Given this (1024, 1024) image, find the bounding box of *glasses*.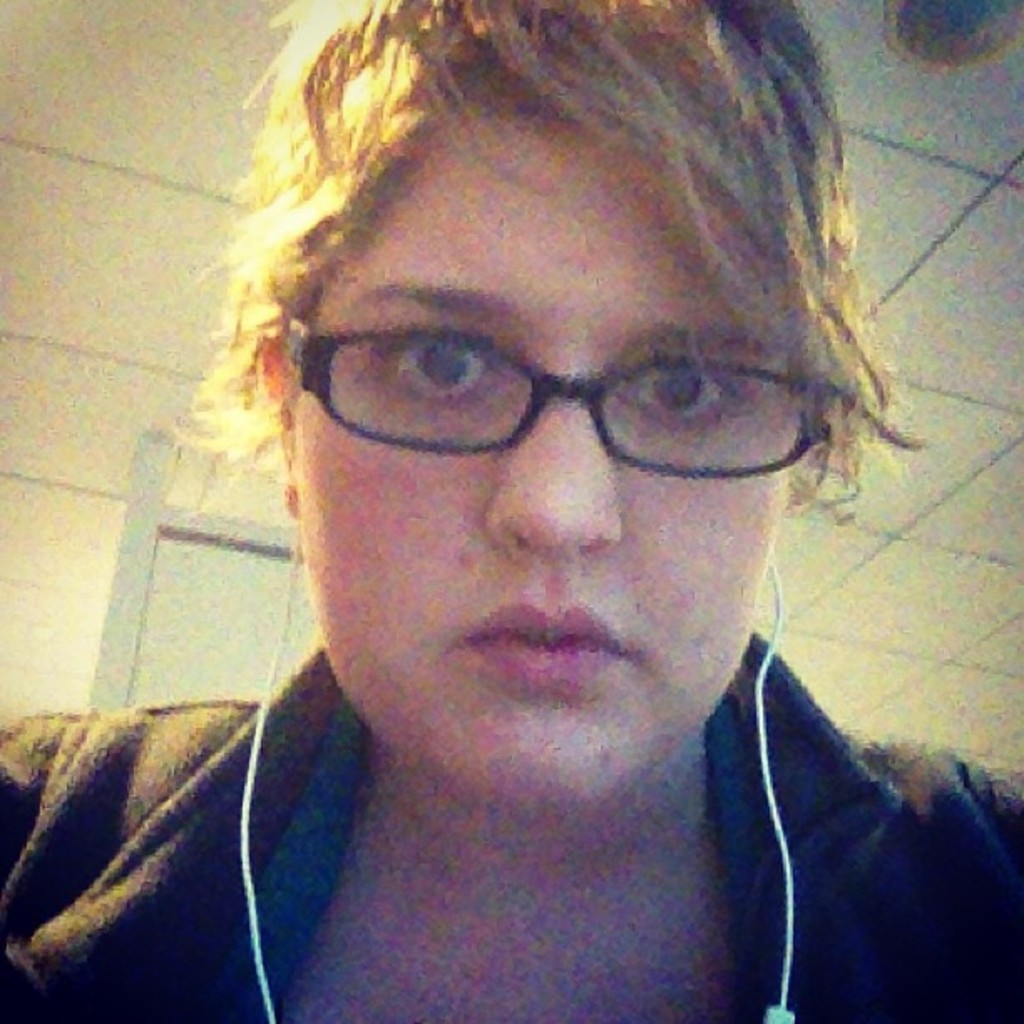
pyautogui.locateOnScreen(268, 268, 825, 492).
